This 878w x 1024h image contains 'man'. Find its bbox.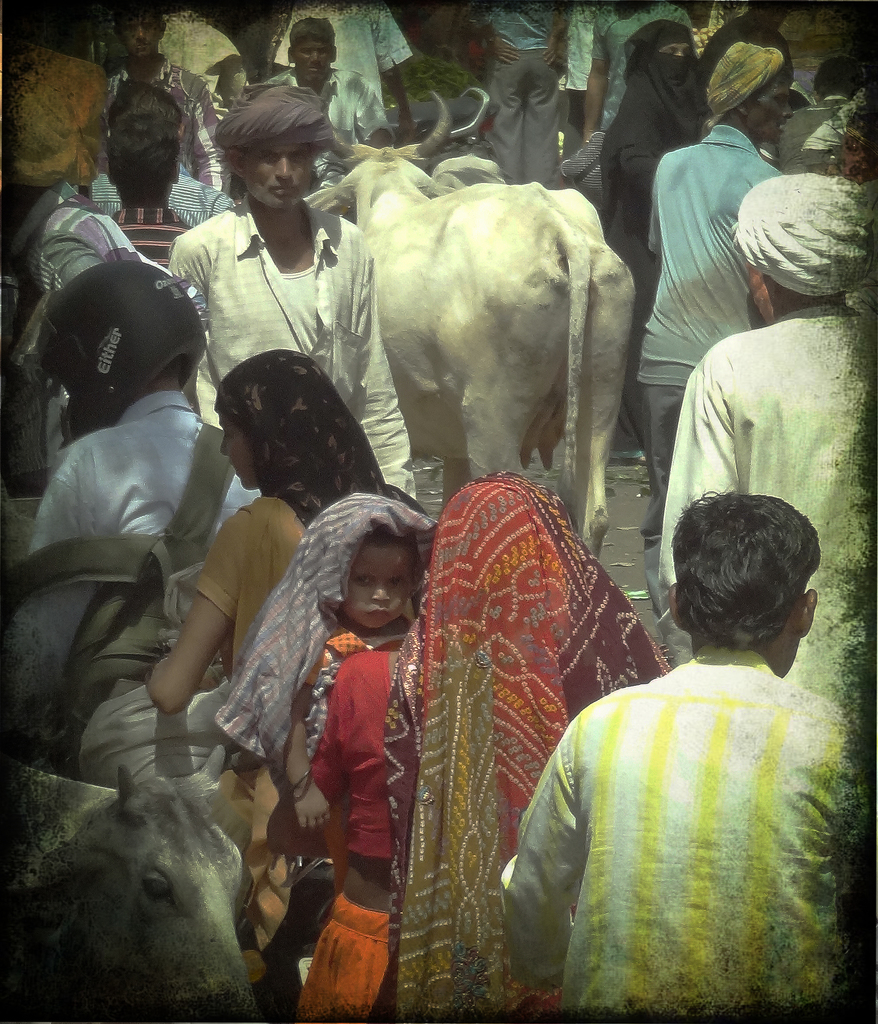
[x1=107, y1=12, x2=229, y2=197].
